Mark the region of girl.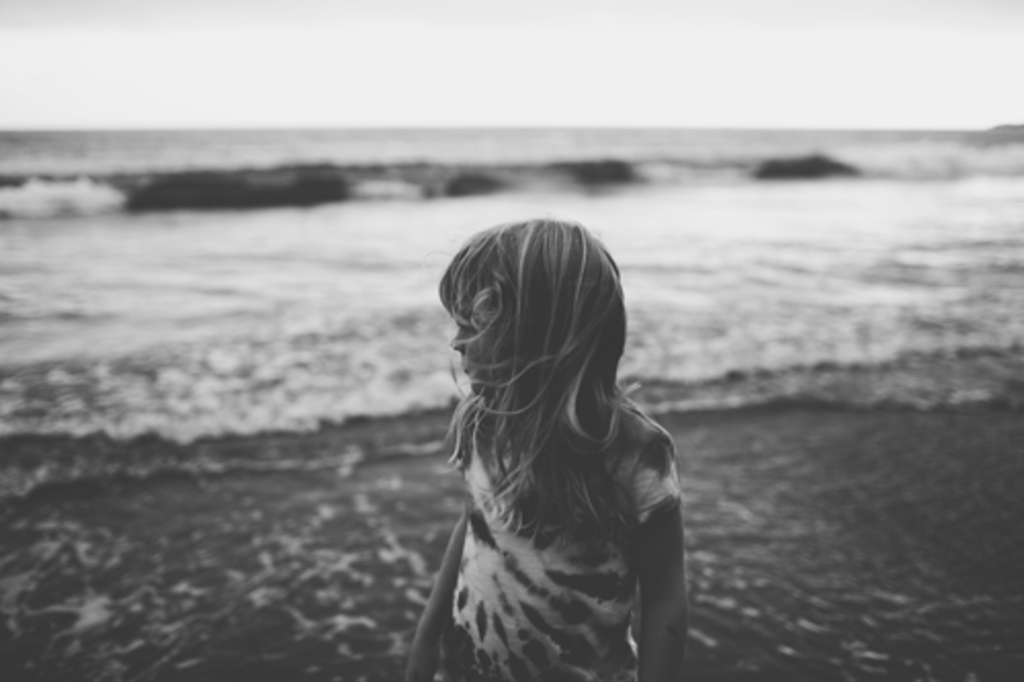
Region: box=[397, 207, 690, 680].
